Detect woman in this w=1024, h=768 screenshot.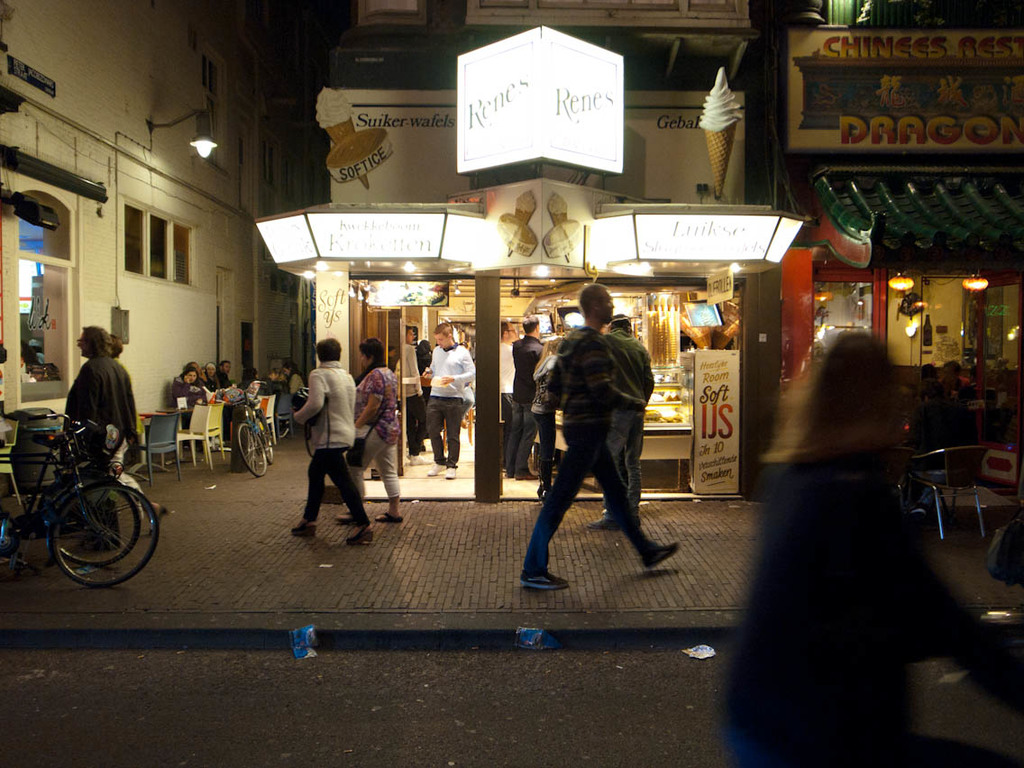
Detection: x1=697 y1=319 x2=1023 y2=767.
